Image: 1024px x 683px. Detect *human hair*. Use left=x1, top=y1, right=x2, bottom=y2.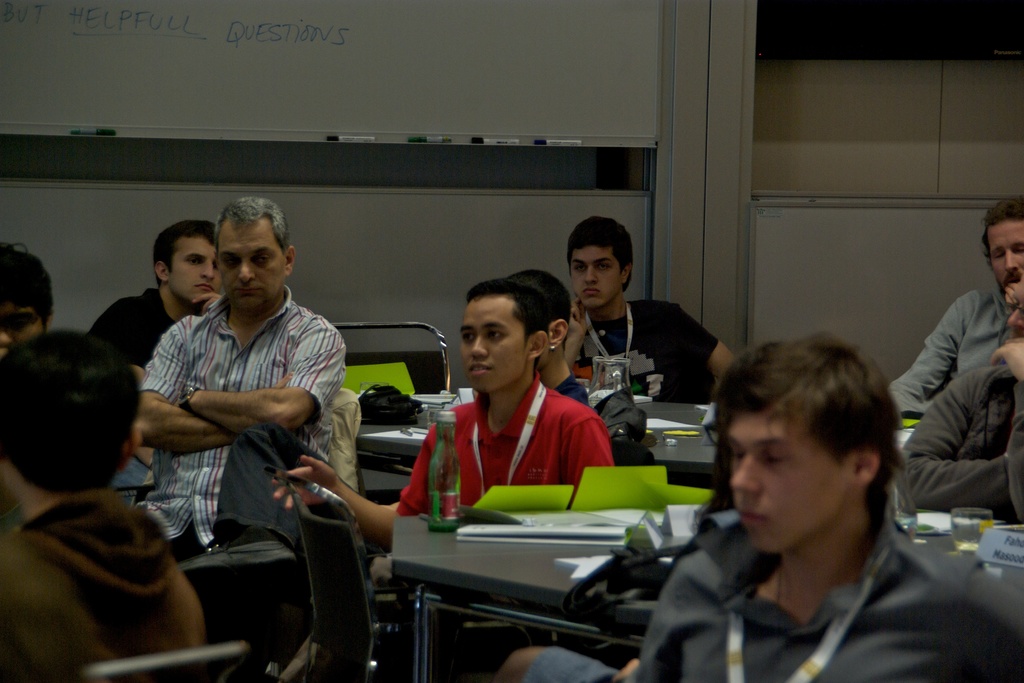
left=211, top=197, right=291, bottom=261.
